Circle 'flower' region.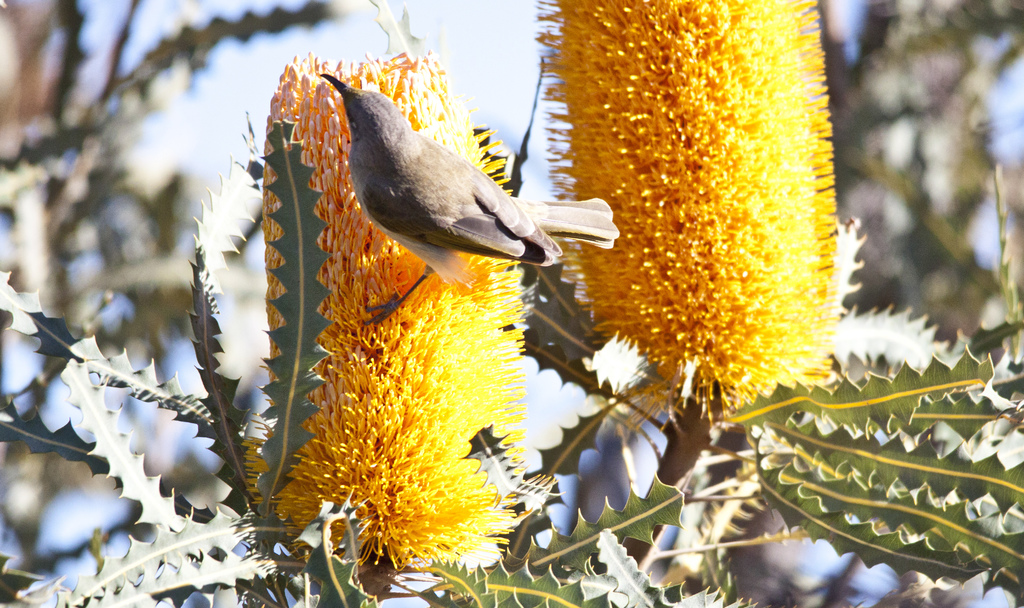
Region: bbox(260, 51, 526, 564).
